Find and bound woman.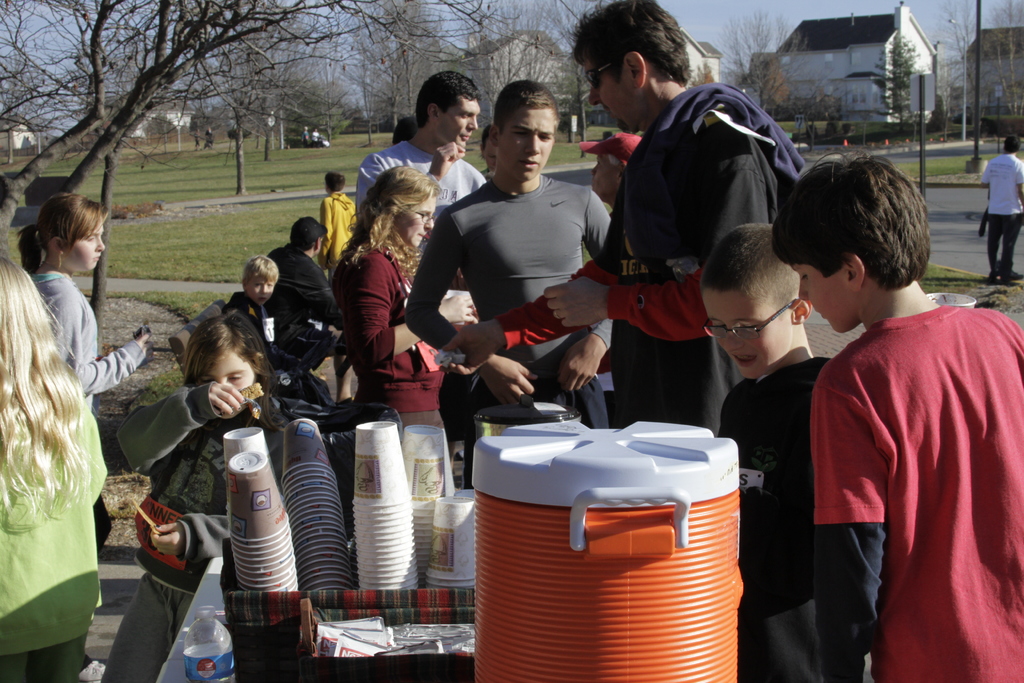
Bound: <box>326,193,421,410</box>.
